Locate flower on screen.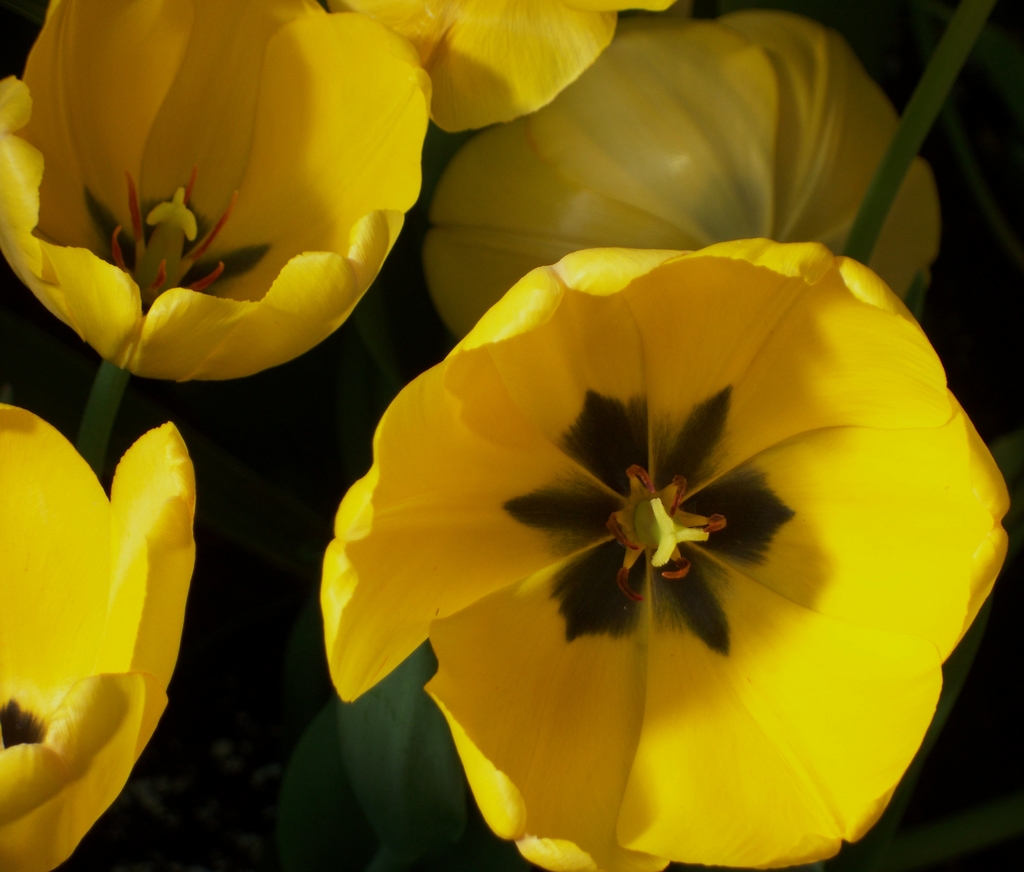
On screen at x1=425, y1=4, x2=939, y2=343.
